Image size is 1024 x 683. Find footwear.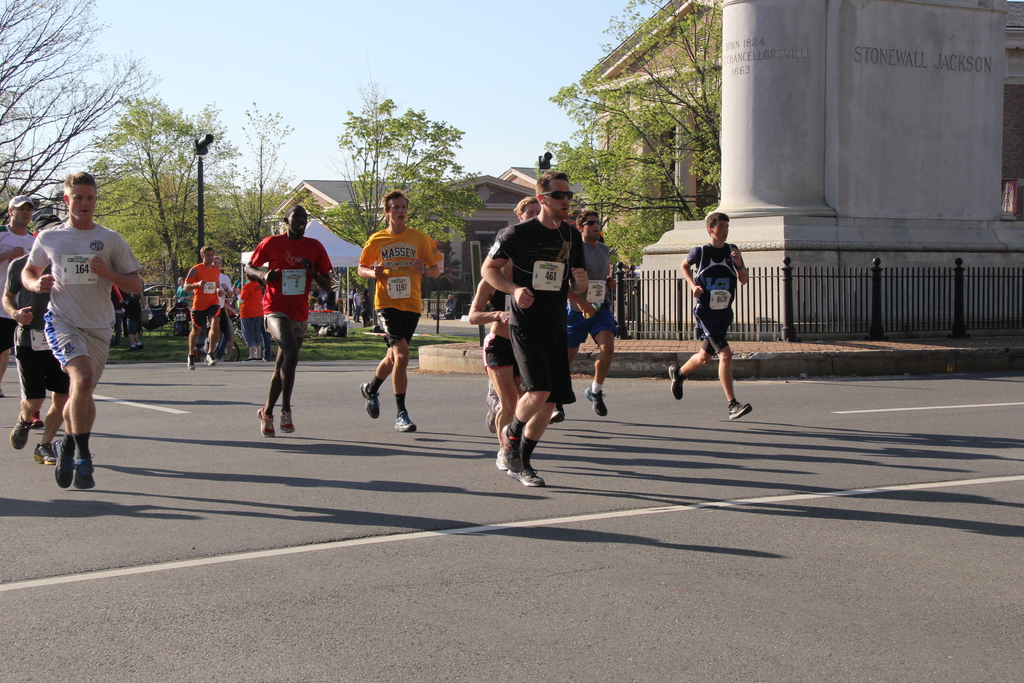
[33,413,47,430].
